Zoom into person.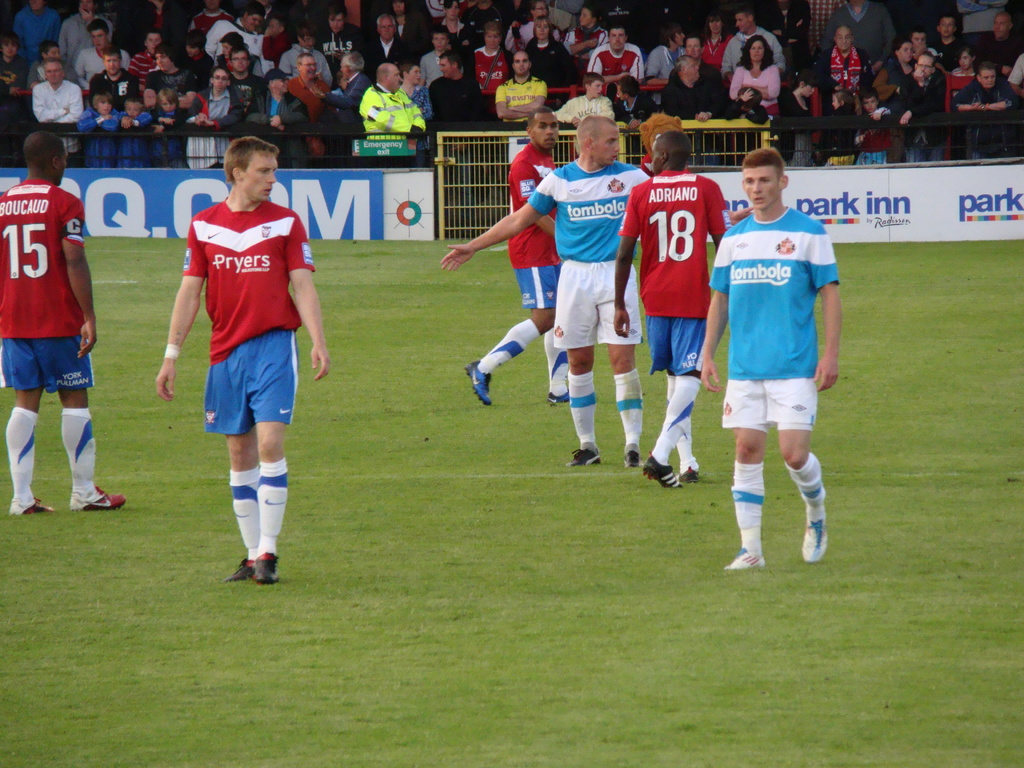
Zoom target: <bbox>696, 141, 842, 573</bbox>.
